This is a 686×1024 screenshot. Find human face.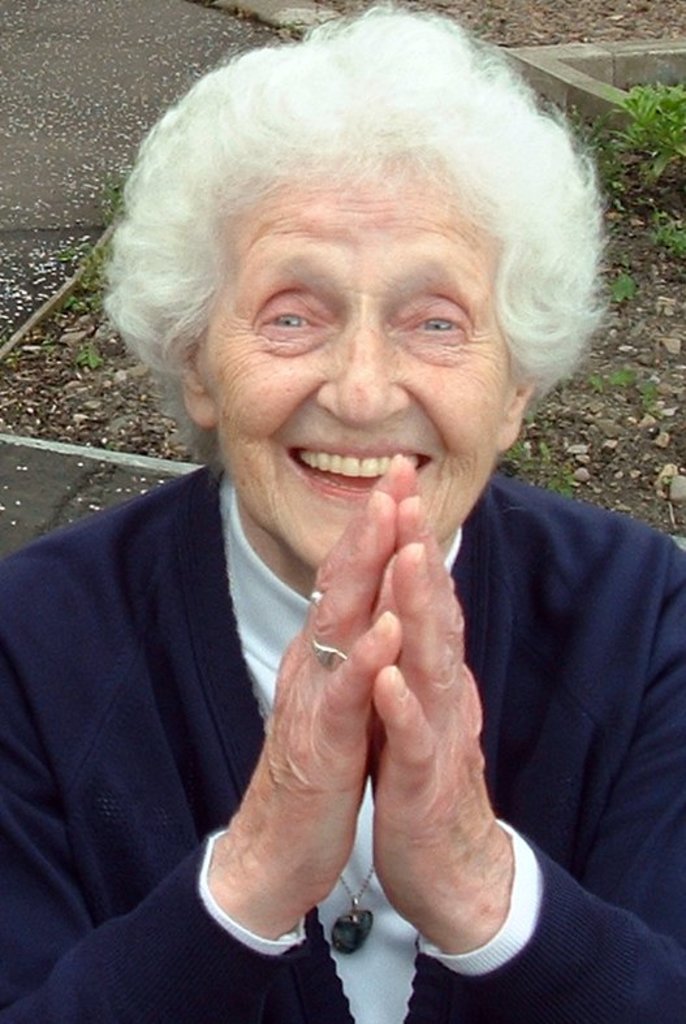
Bounding box: l=207, t=151, r=512, b=569.
